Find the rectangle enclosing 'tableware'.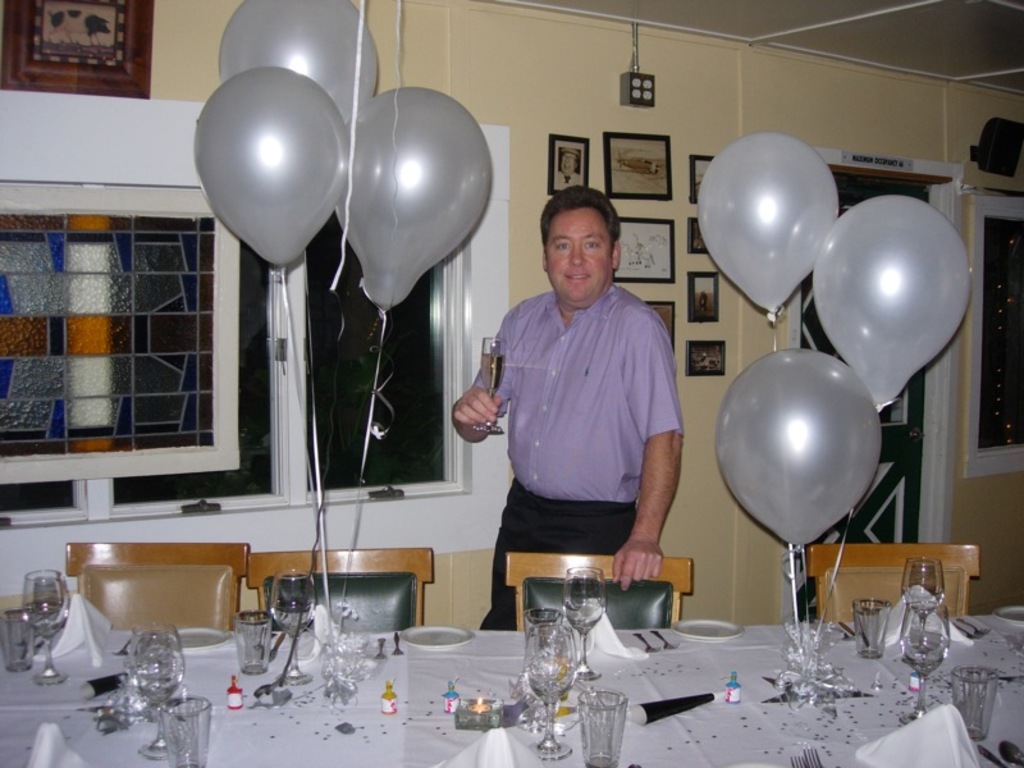
bbox=(993, 600, 1023, 630).
